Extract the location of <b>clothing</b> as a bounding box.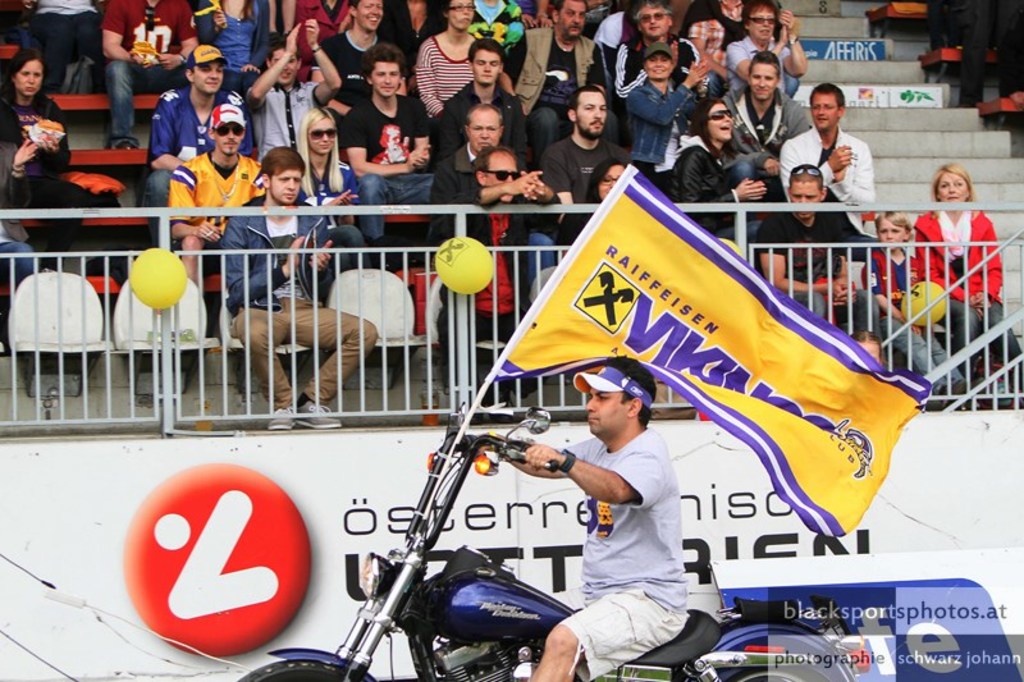
bbox=[218, 203, 381, 413].
